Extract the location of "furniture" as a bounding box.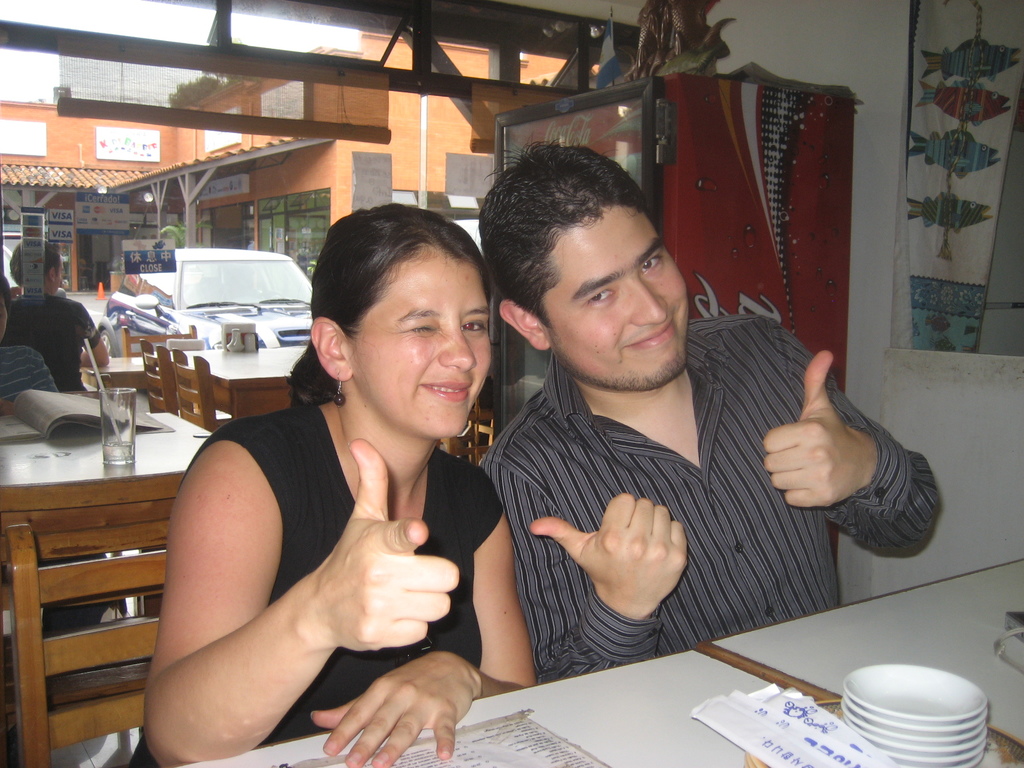
<box>170,557,1023,767</box>.
